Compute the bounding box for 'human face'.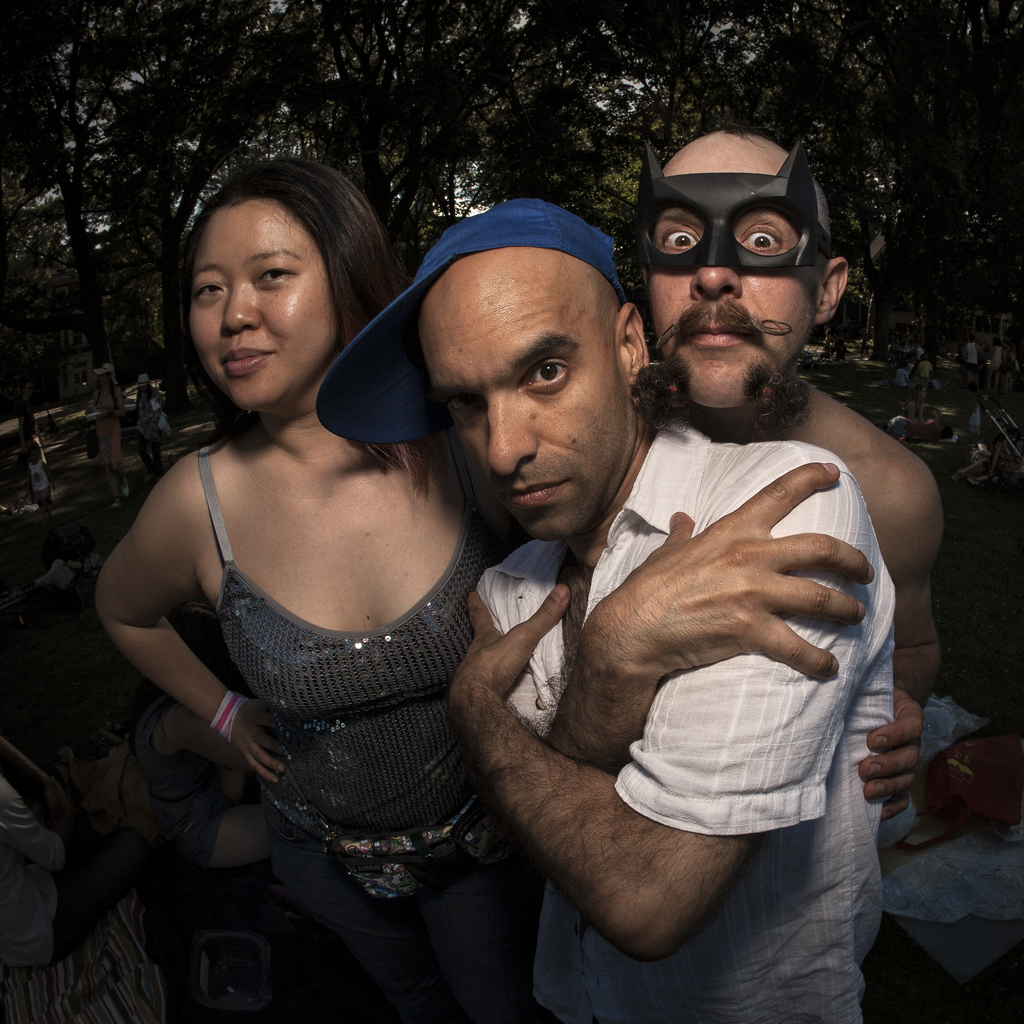
Rect(652, 139, 812, 410).
